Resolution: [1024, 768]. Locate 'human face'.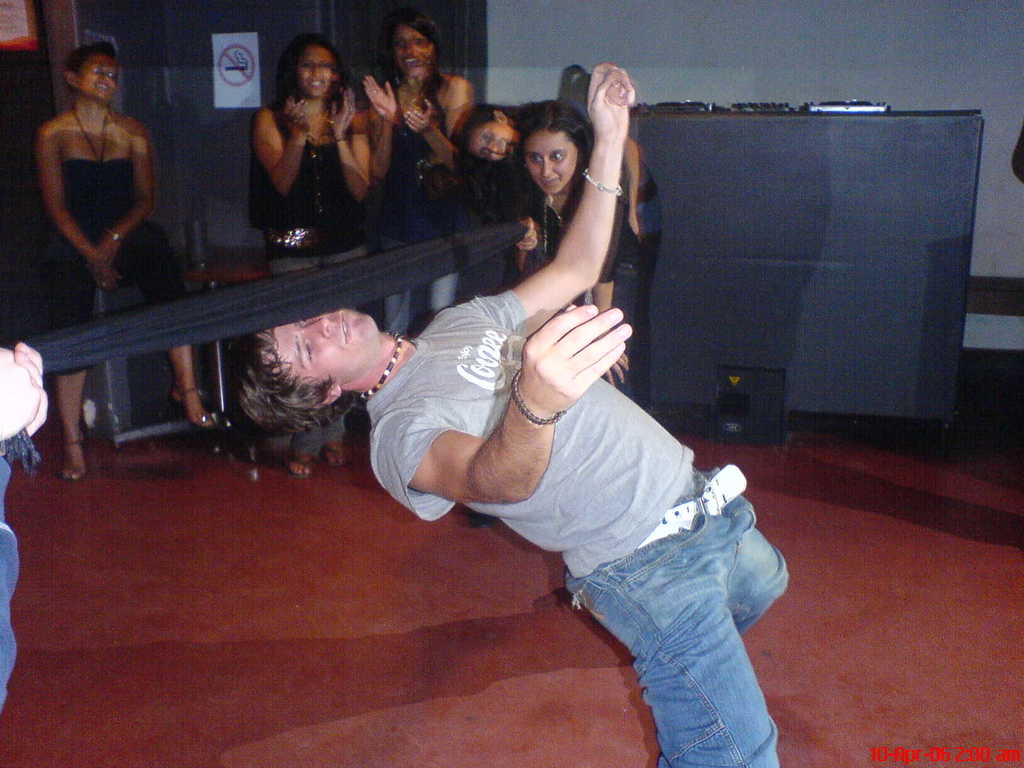
Rect(523, 133, 578, 196).
